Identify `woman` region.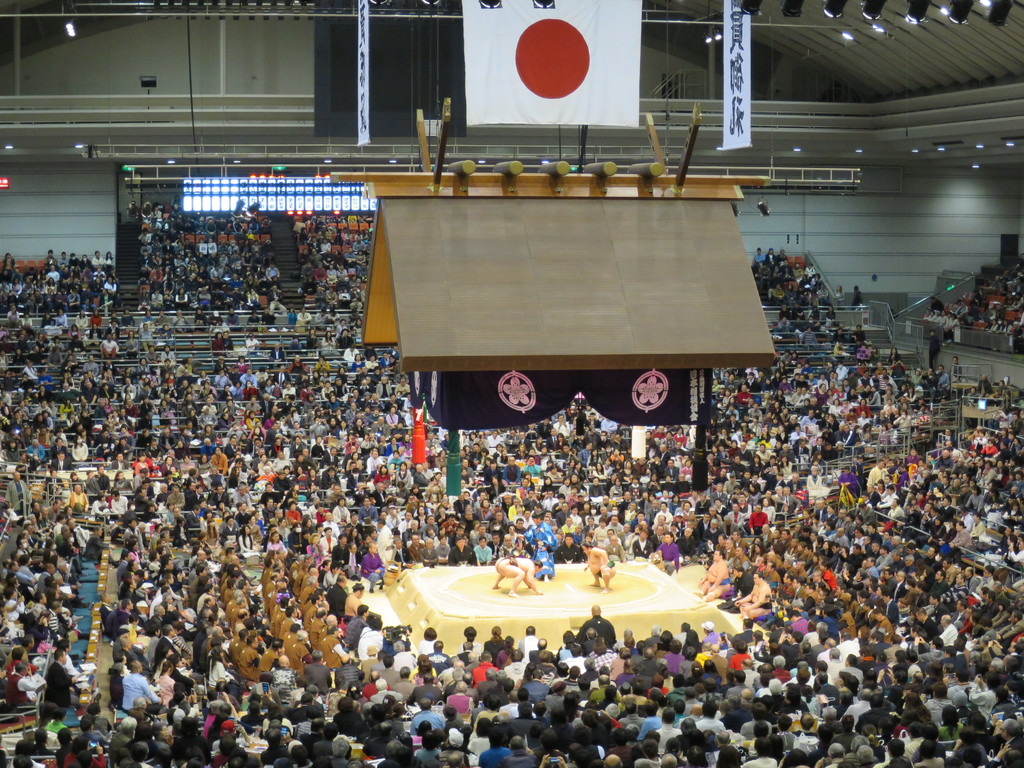
Region: l=309, t=532, r=322, b=561.
